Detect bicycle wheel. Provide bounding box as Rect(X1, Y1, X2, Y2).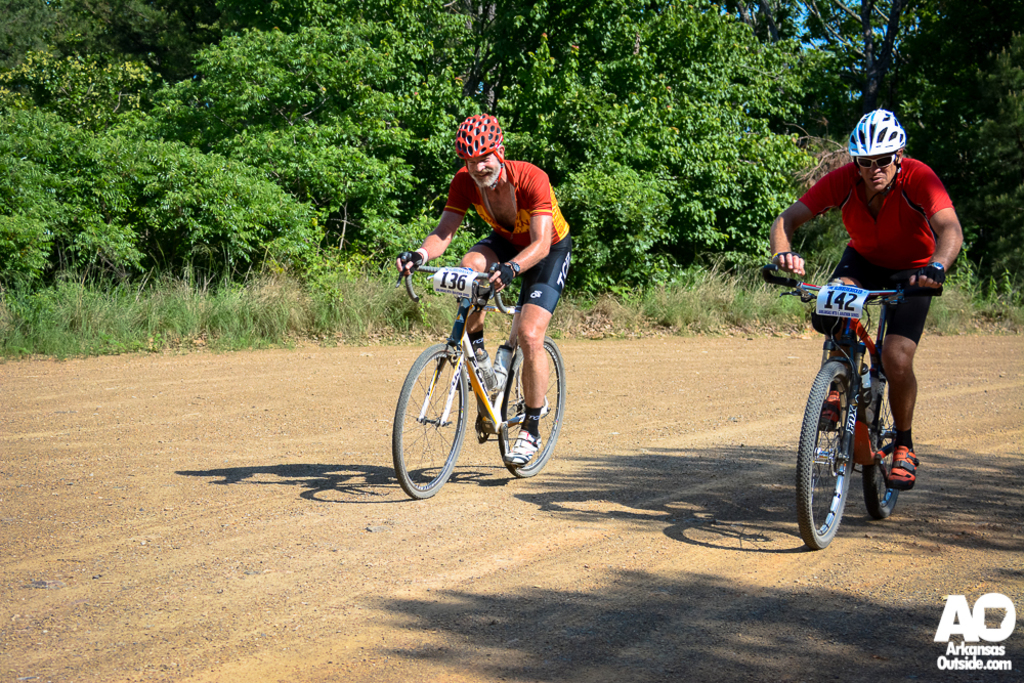
Rect(396, 334, 476, 501).
